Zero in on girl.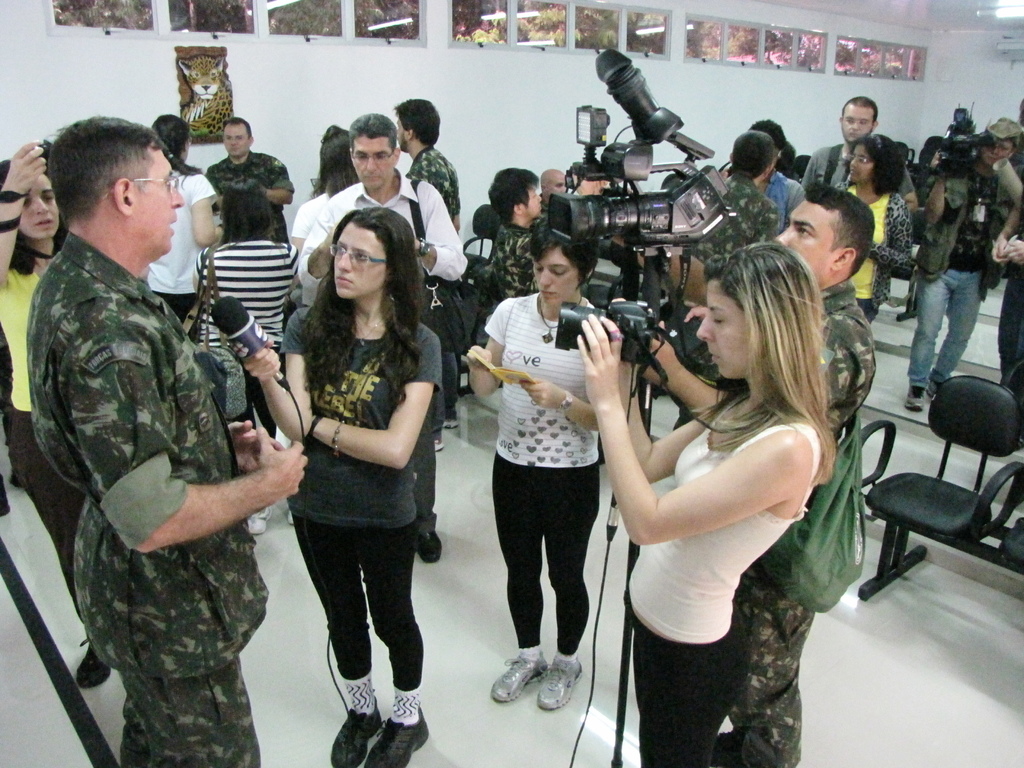
Zeroed in: [0, 140, 113, 691].
